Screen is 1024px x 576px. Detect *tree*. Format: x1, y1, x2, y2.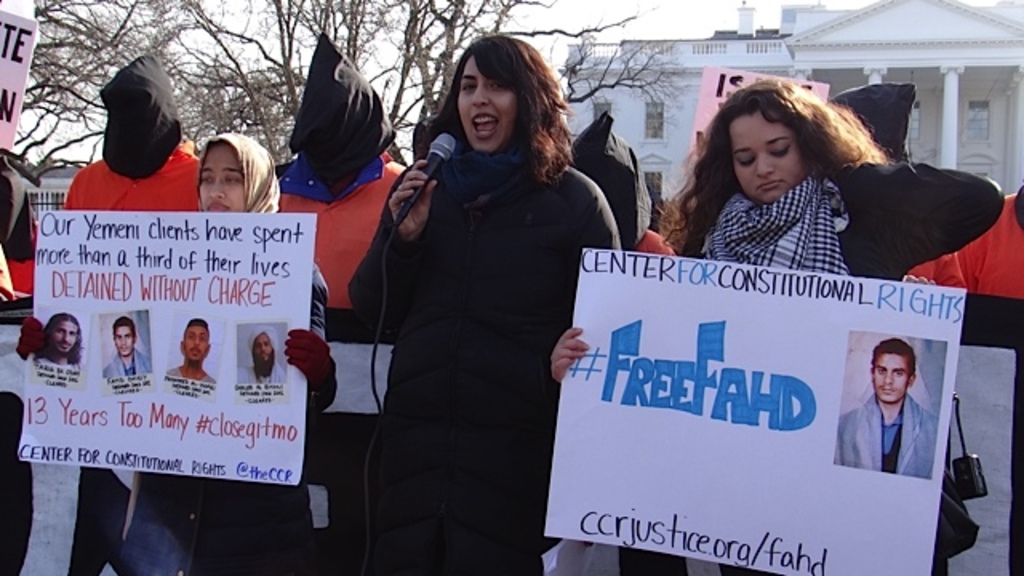
168, 53, 320, 163.
